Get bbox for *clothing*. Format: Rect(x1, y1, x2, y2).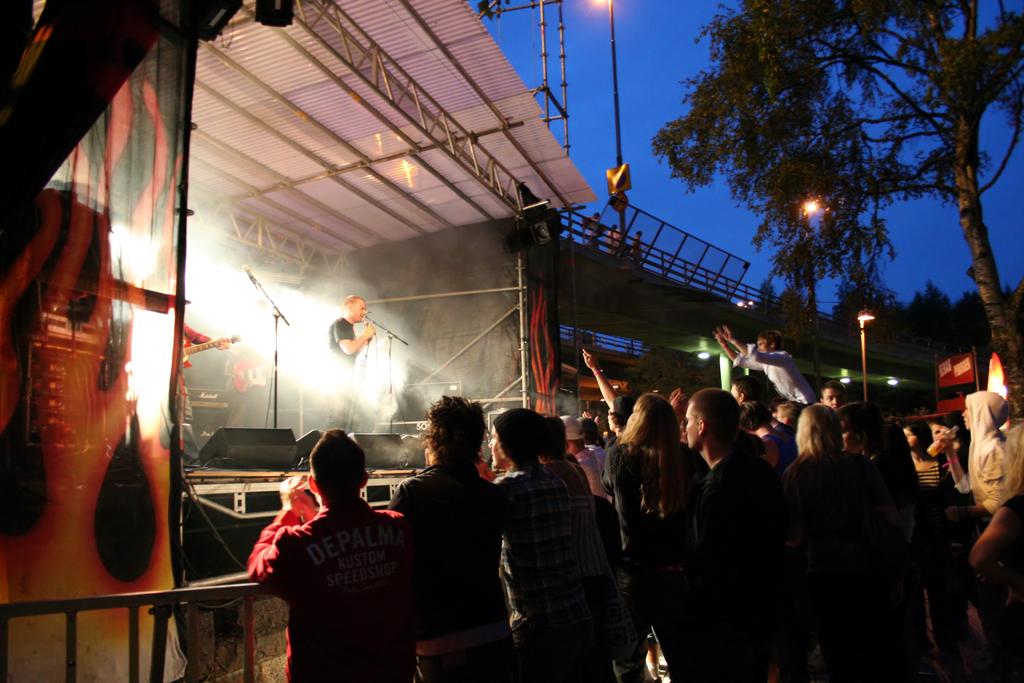
Rect(383, 461, 502, 682).
